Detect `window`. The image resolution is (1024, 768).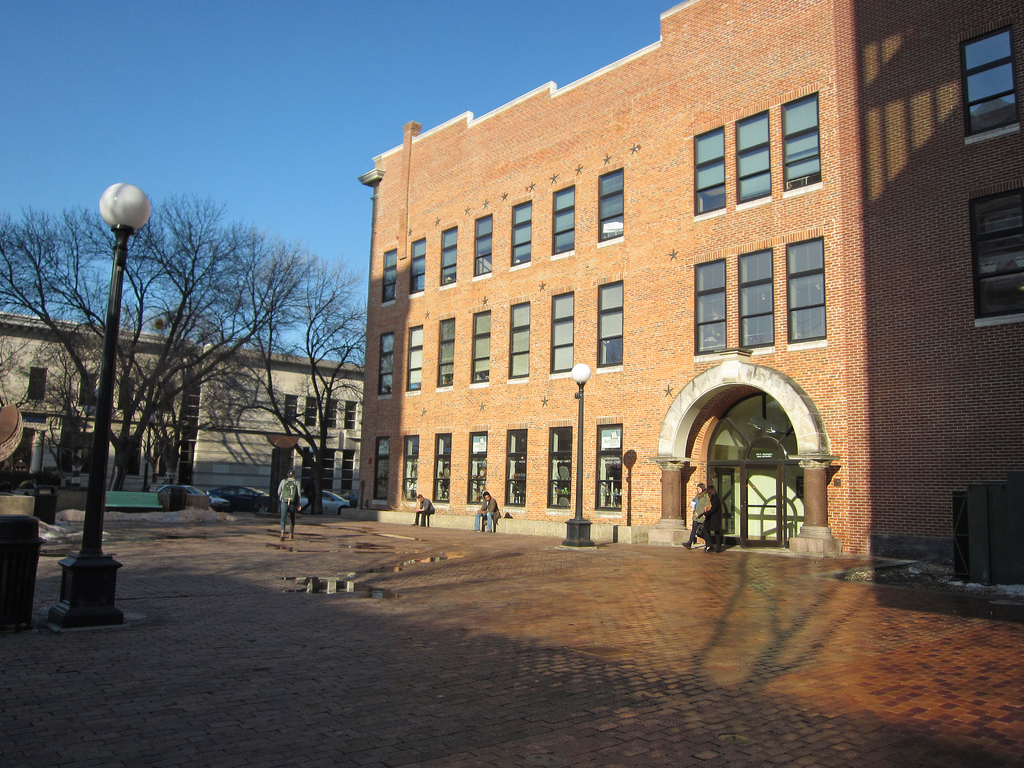
box(555, 190, 575, 259).
